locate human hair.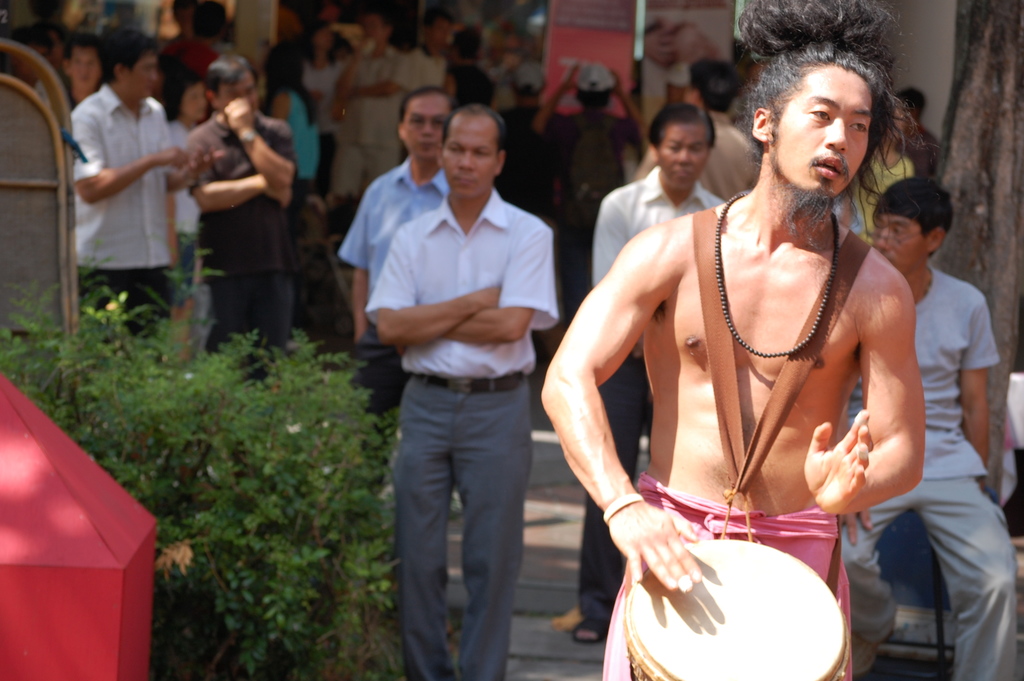
Bounding box: 54:21:75:57.
